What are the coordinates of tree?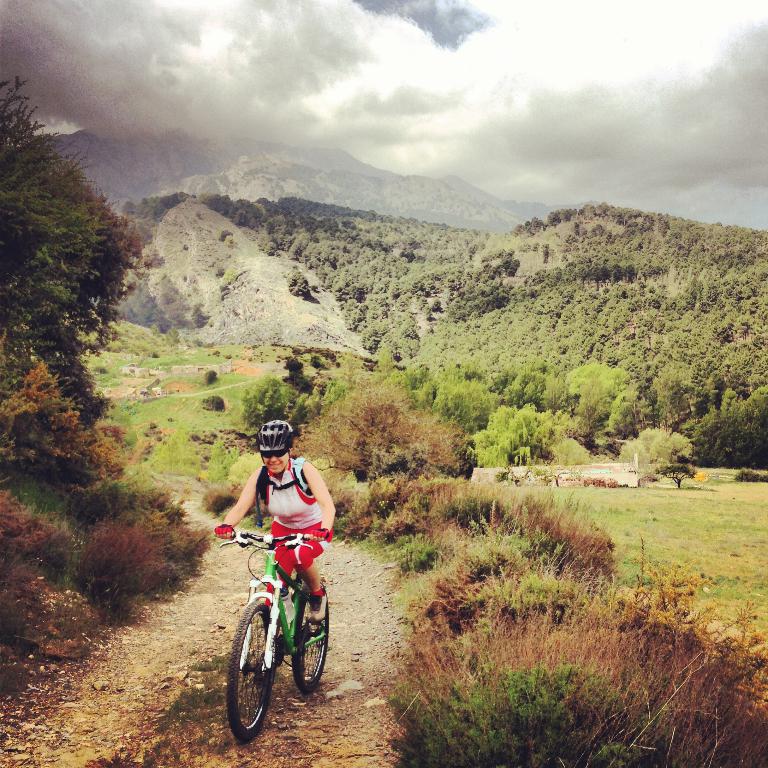
[left=1, top=74, right=162, bottom=443].
